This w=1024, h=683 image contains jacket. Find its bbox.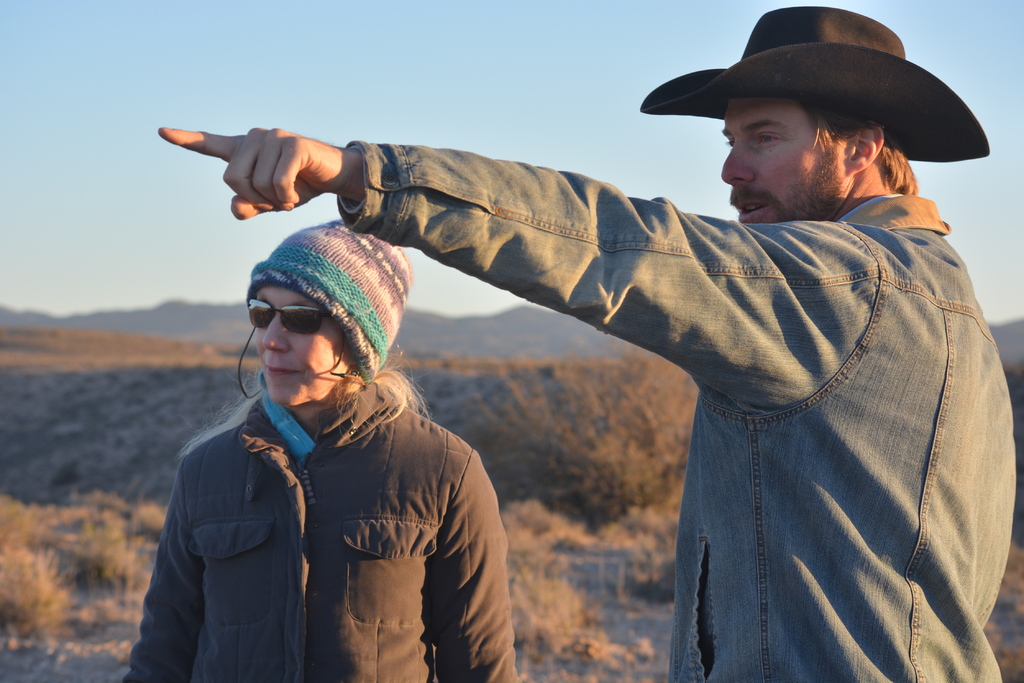
{"left": 115, "top": 174, "right": 591, "bottom": 667}.
